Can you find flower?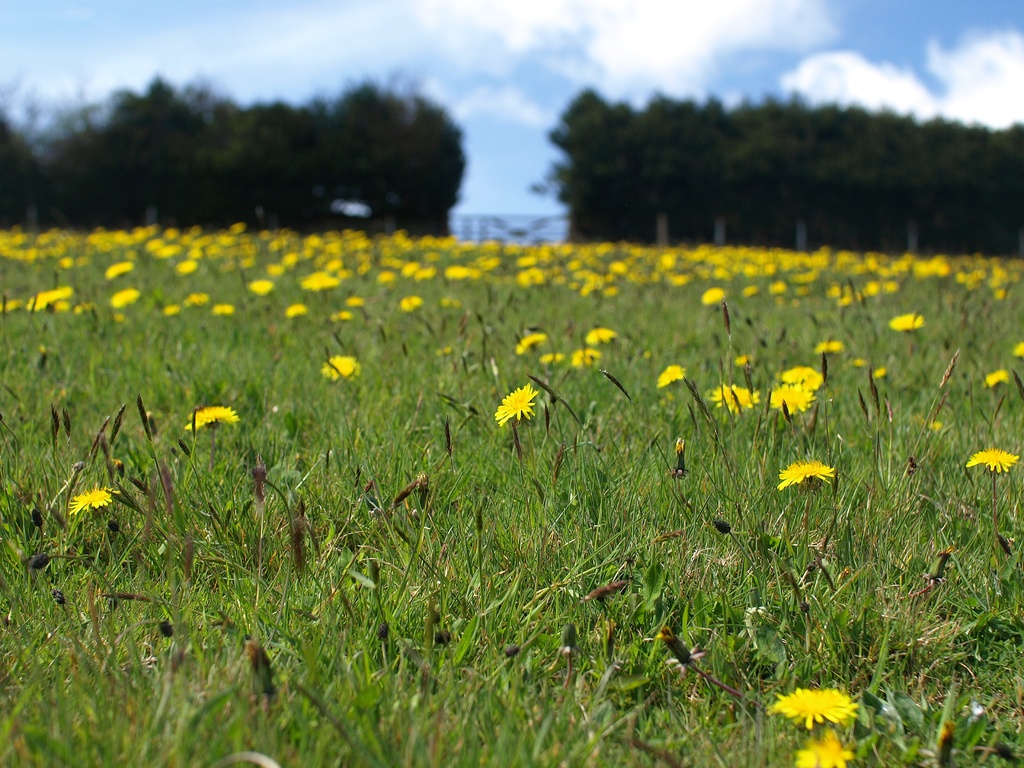
Yes, bounding box: Rect(584, 327, 617, 344).
